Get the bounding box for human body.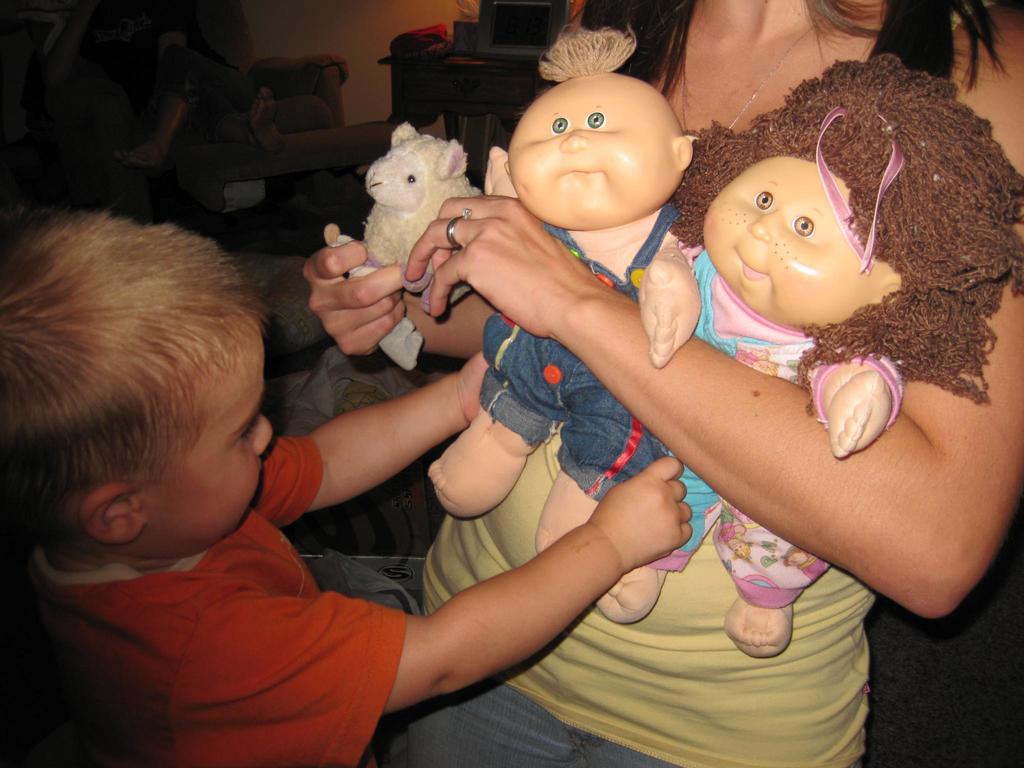
Rect(0, 197, 698, 767).
